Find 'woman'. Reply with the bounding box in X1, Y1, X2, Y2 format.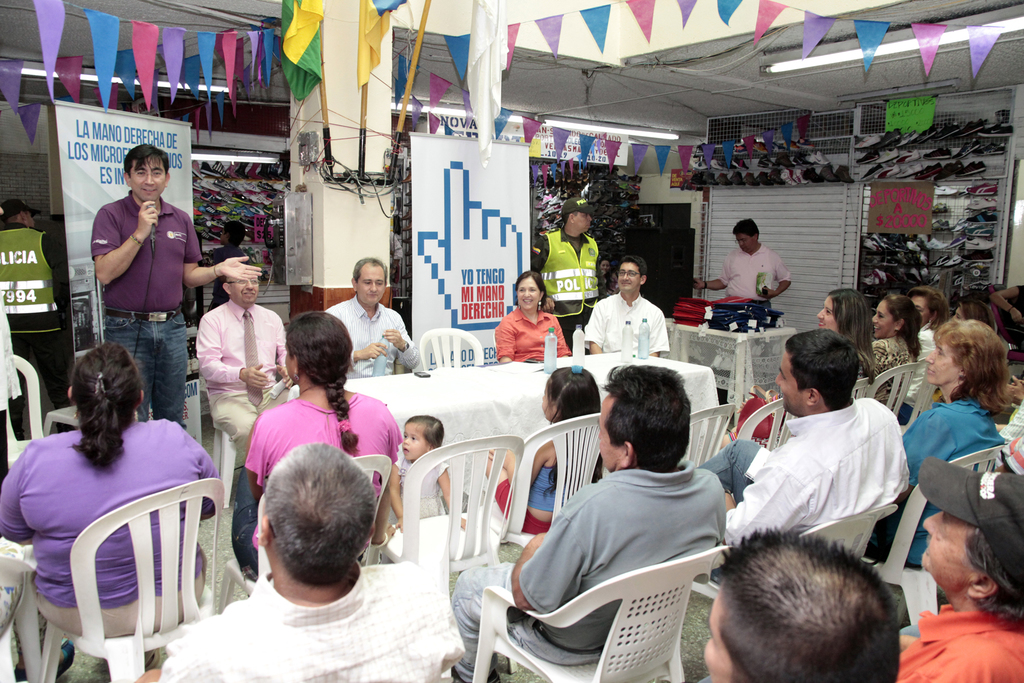
867, 288, 924, 404.
